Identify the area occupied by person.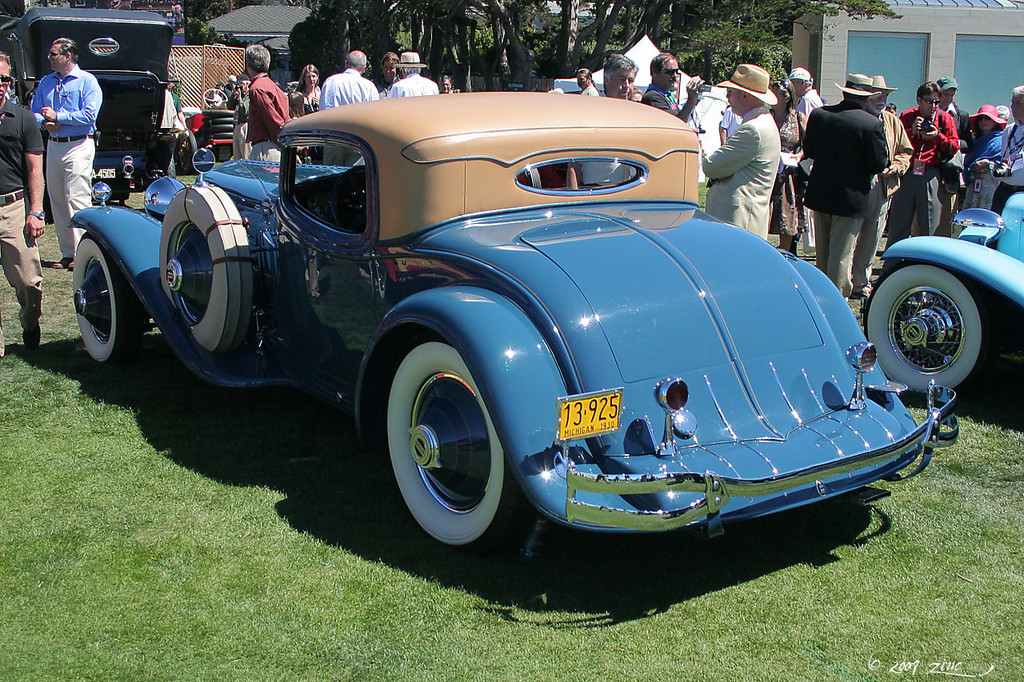
Area: l=226, t=76, r=249, b=96.
